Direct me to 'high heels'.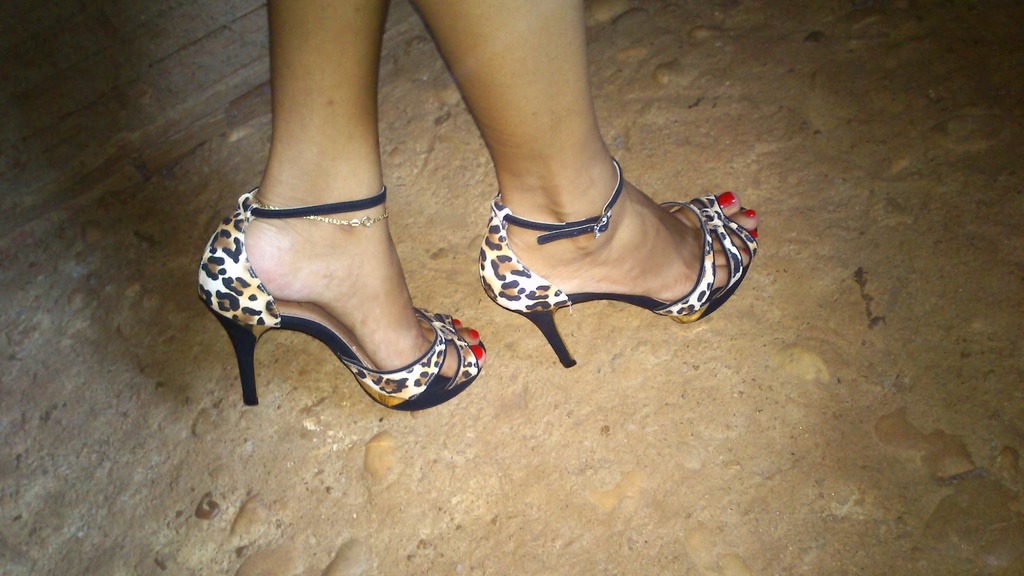
Direction: [x1=479, y1=157, x2=759, y2=369].
